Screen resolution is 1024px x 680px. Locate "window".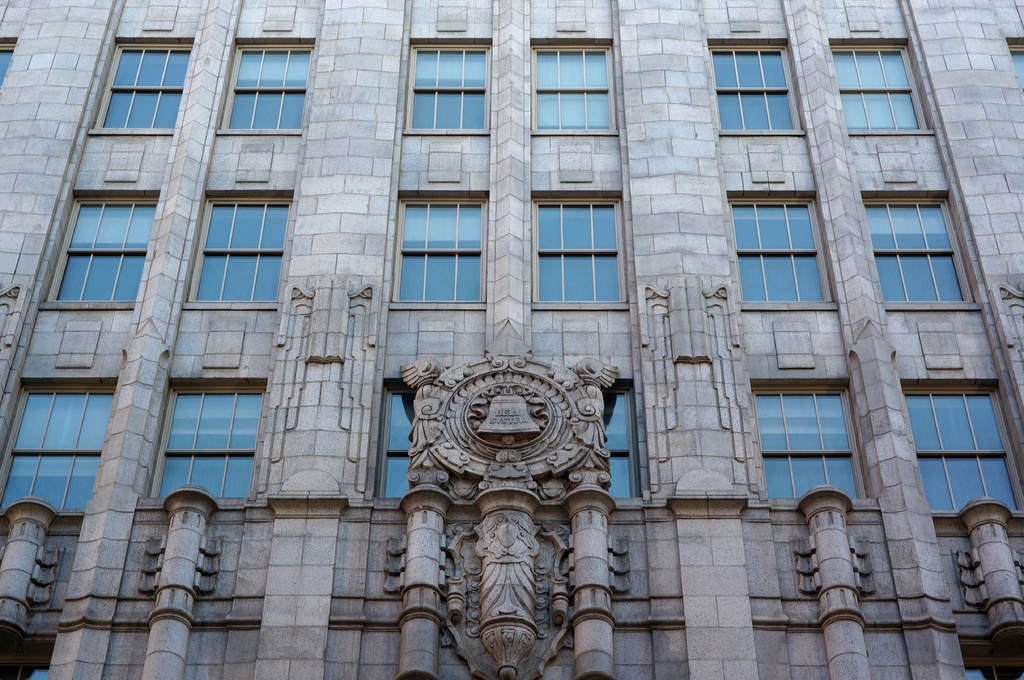
(861,189,976,306).
